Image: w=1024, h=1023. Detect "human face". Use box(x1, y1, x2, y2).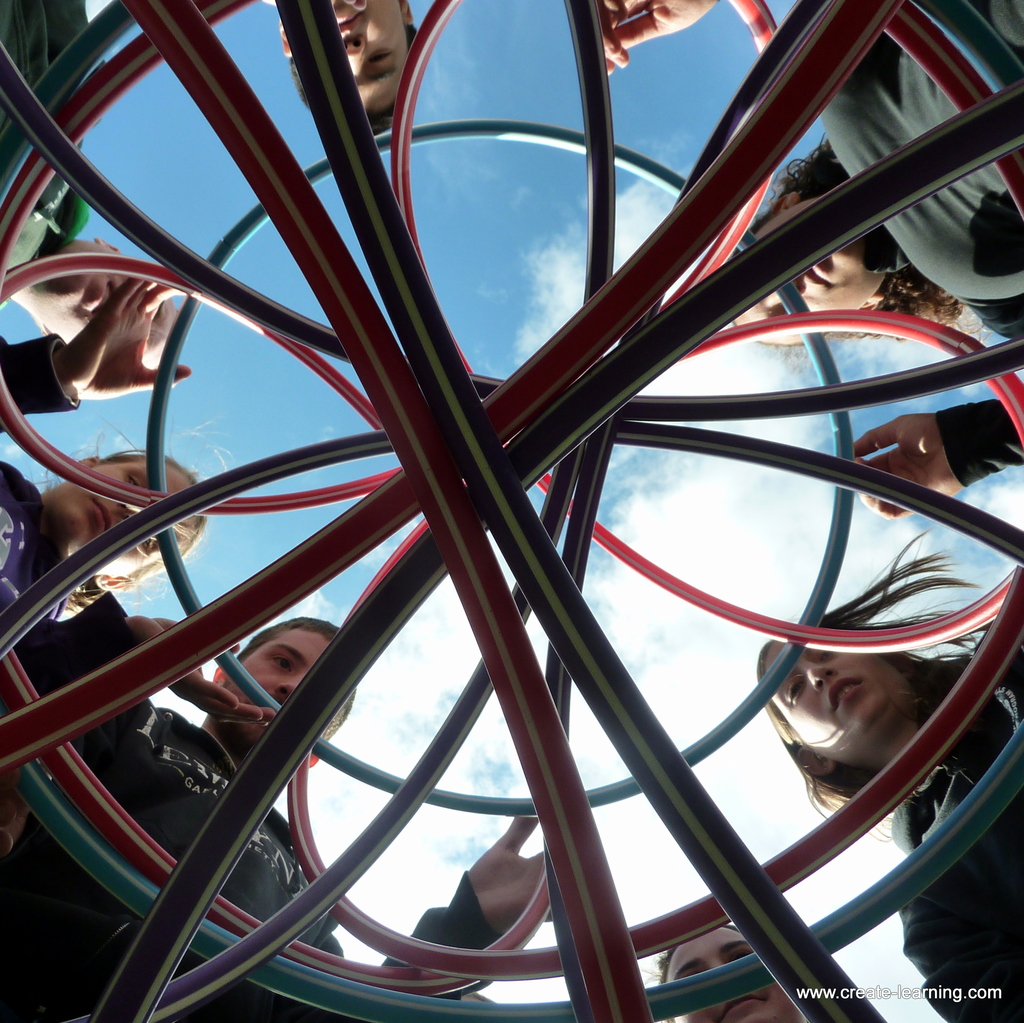
box(682, 926, 803, 1022).
